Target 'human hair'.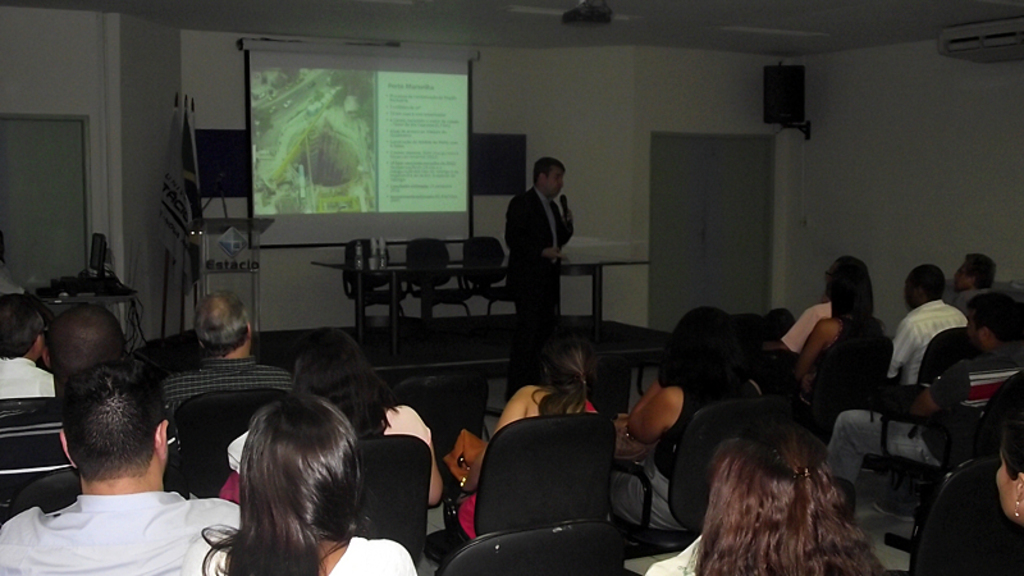
Target region: bbox(50, 308, 129, 370).
